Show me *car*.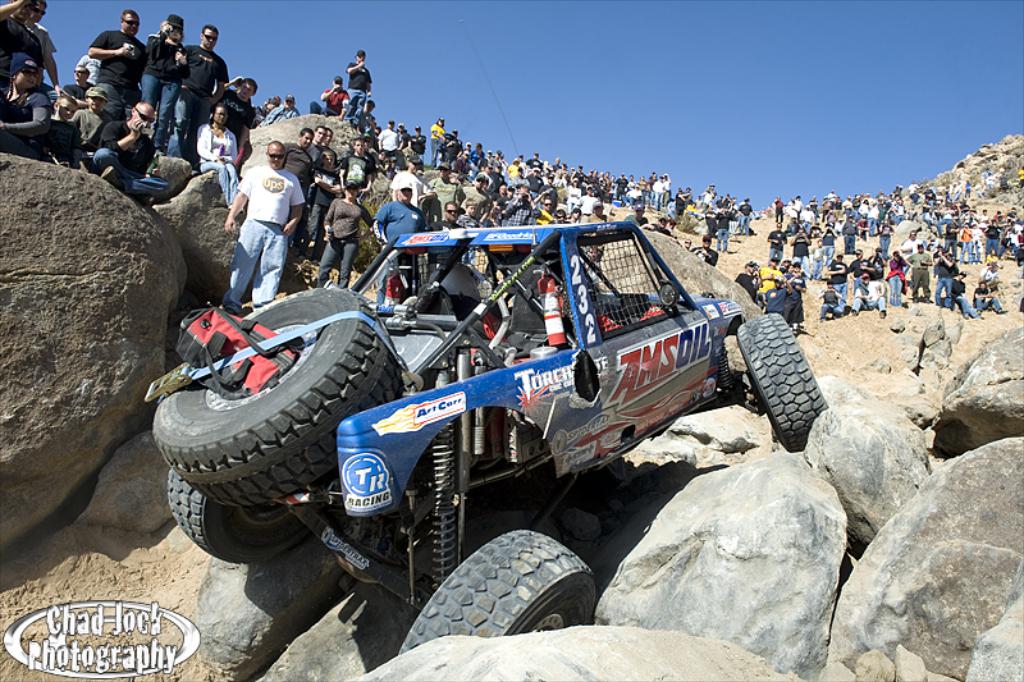
*car* is here: box=[151, 214, 829, 673].
